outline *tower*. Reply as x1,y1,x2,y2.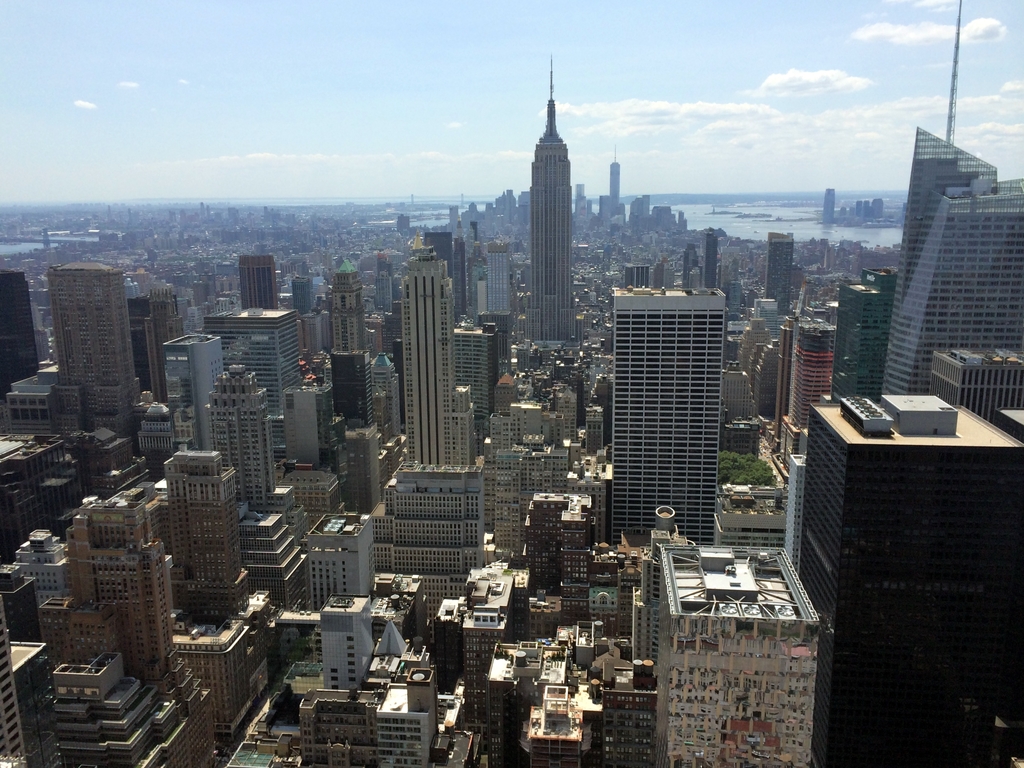
320,259,365,350.
